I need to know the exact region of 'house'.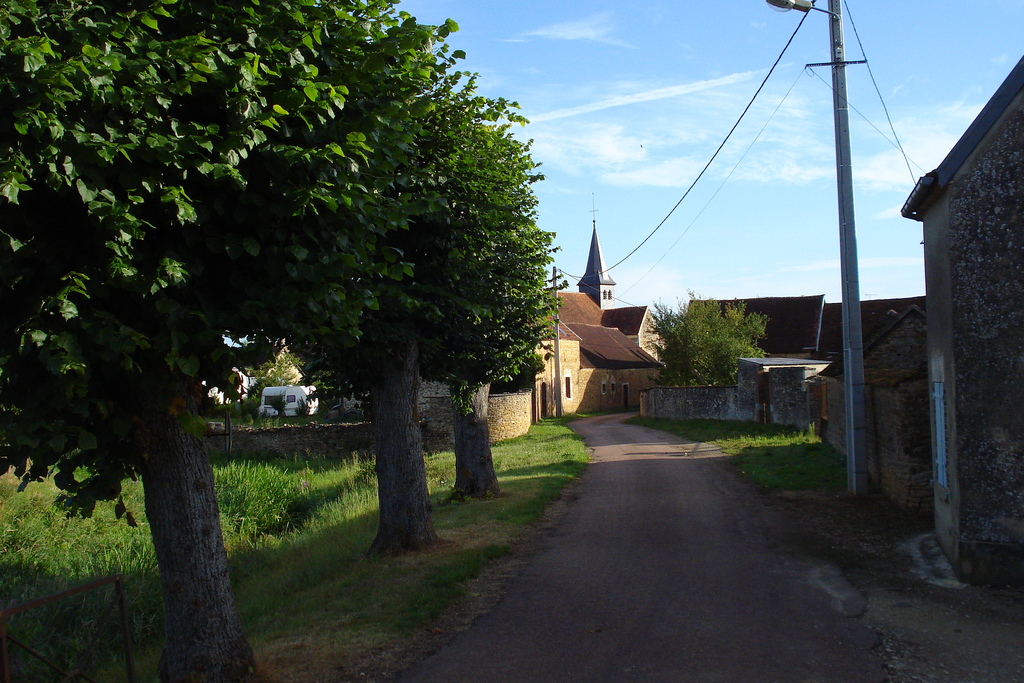
Region: 530,290,673,427.
